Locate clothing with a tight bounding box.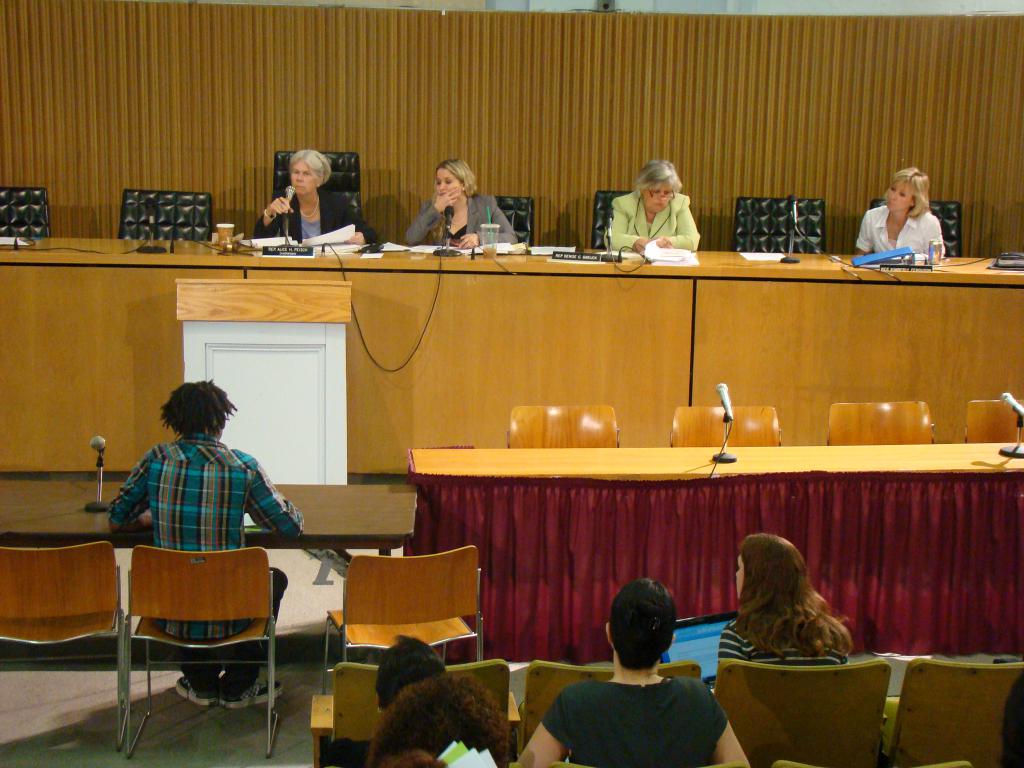
<region>718, 609, 848, 666</region>.
